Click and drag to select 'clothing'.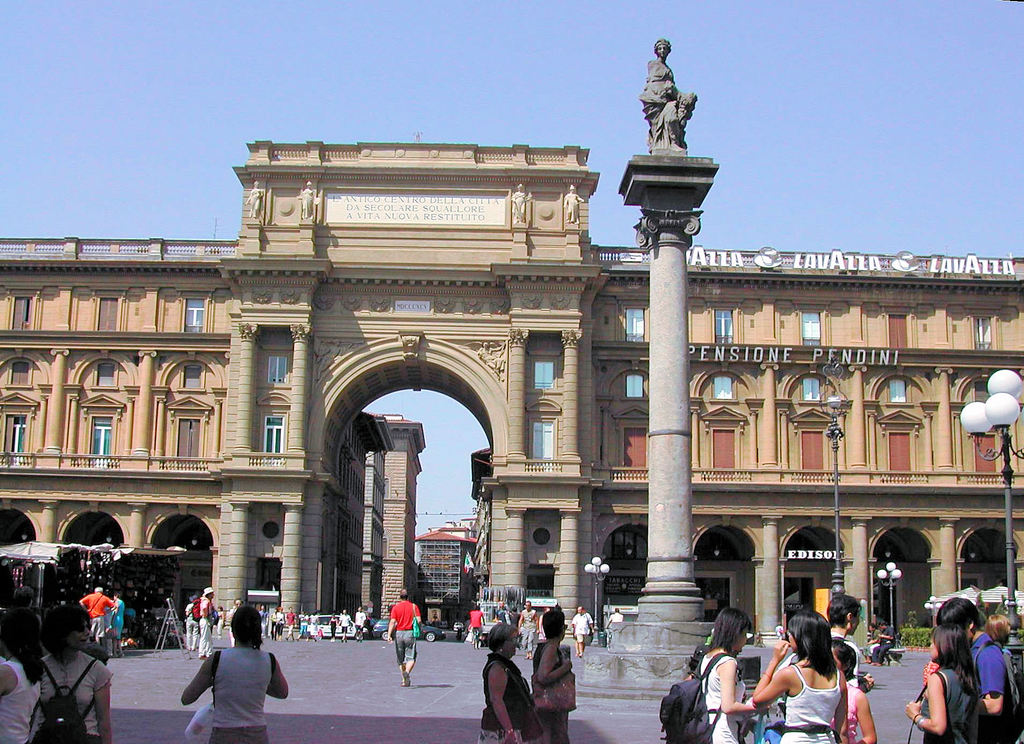
Selection: l=31, t=642, r=115, b=743.
